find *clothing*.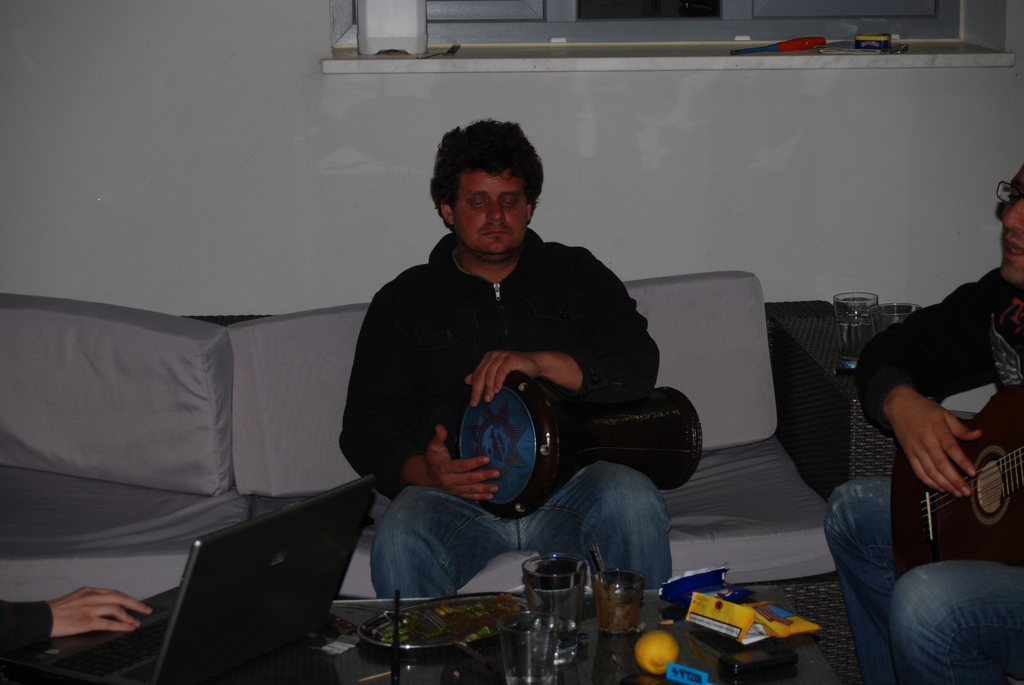
l=821, t=261, r=1023, b=684.
